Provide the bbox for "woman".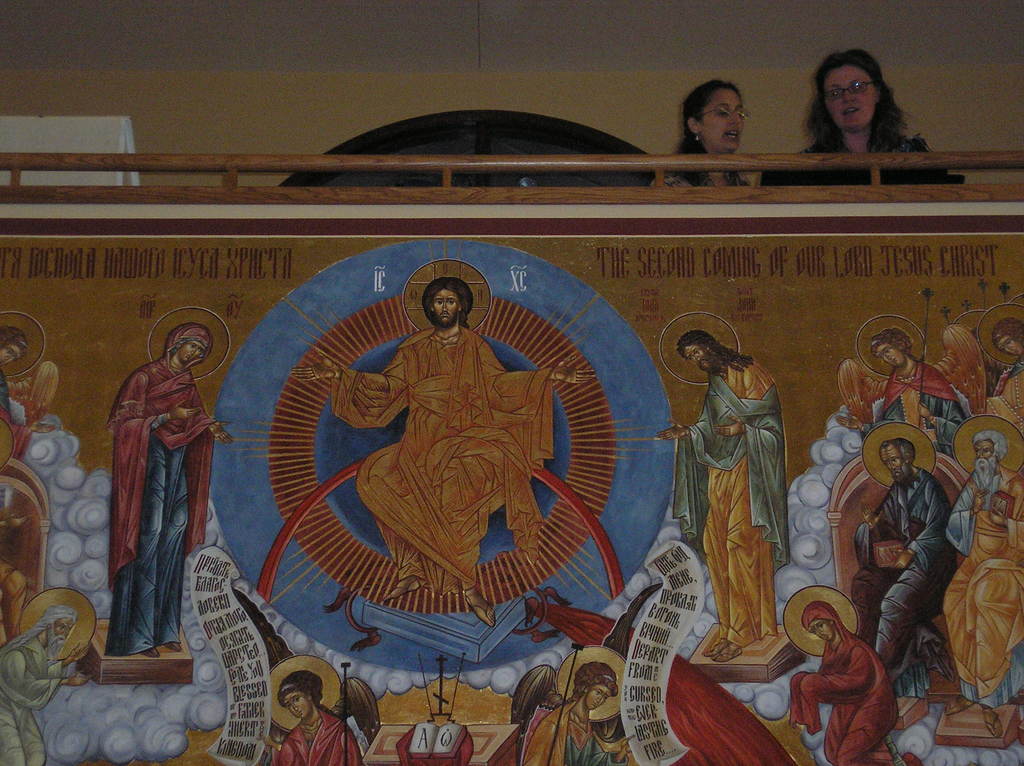
bbox=[106, 325, 235, 657].
